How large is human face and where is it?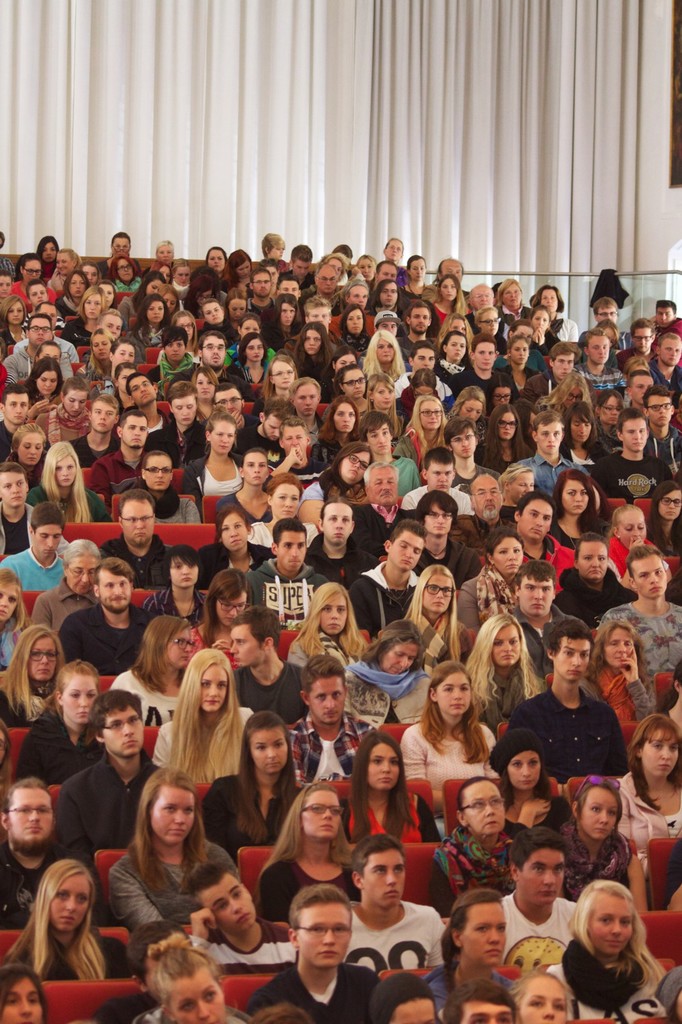
Bounding box: l=537, t=422, r=561, b=457.
